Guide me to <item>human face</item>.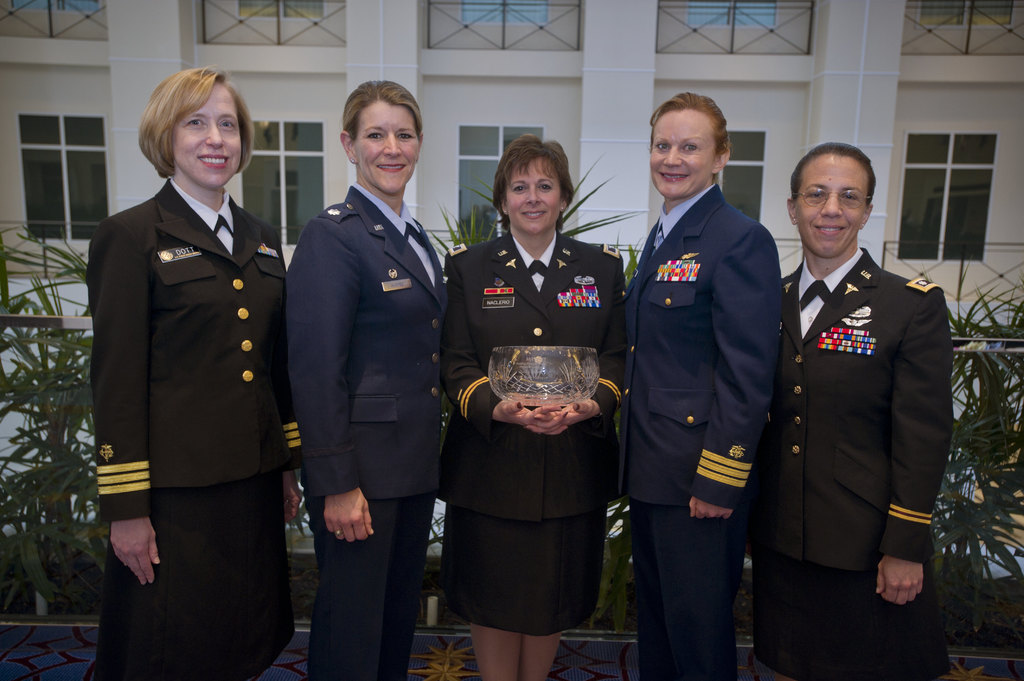
Guidance: [left=174, top=87, right=243, bottom=186].
